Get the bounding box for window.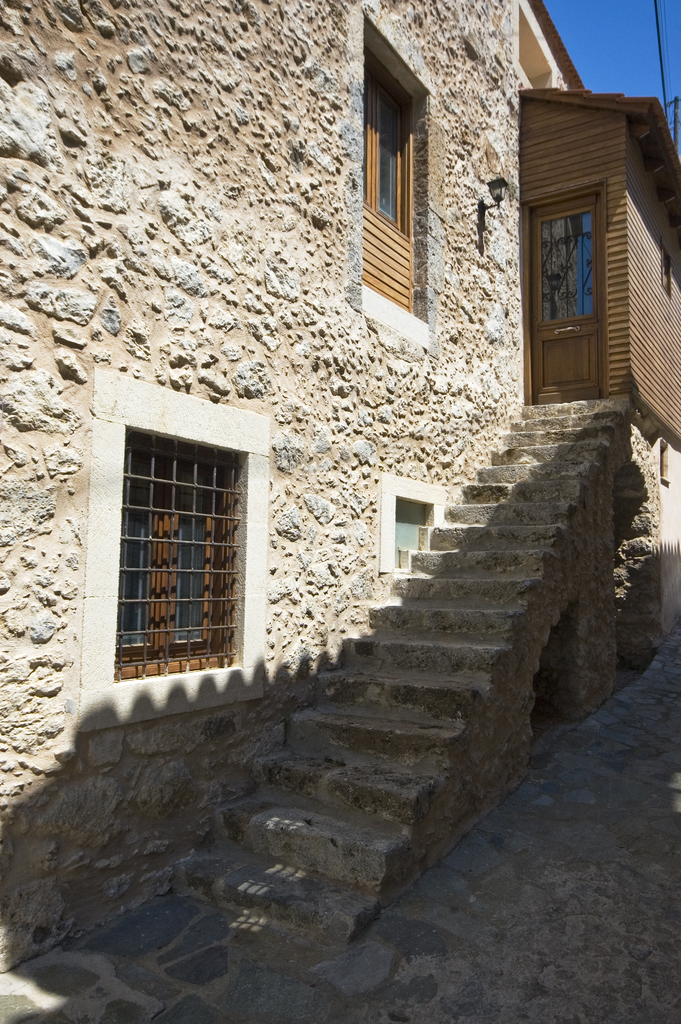
<bbox>659, 240, 669, 294</bbox>.
